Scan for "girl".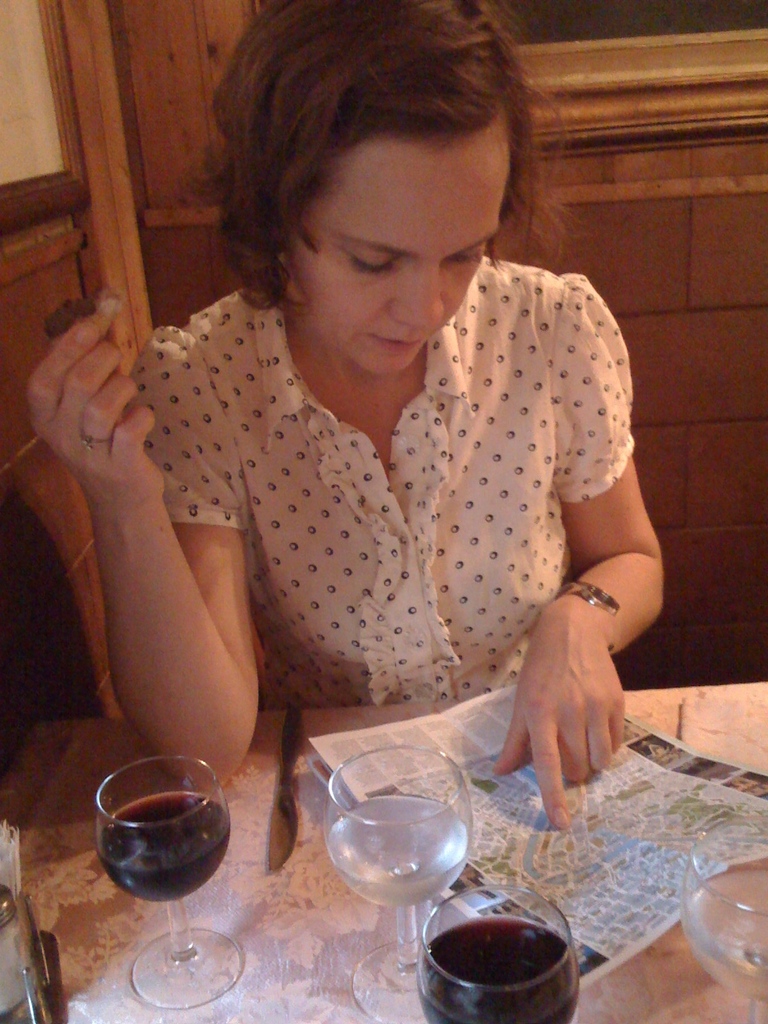
Scan result: x1=16, y1=0, x2=672, y2=824.
